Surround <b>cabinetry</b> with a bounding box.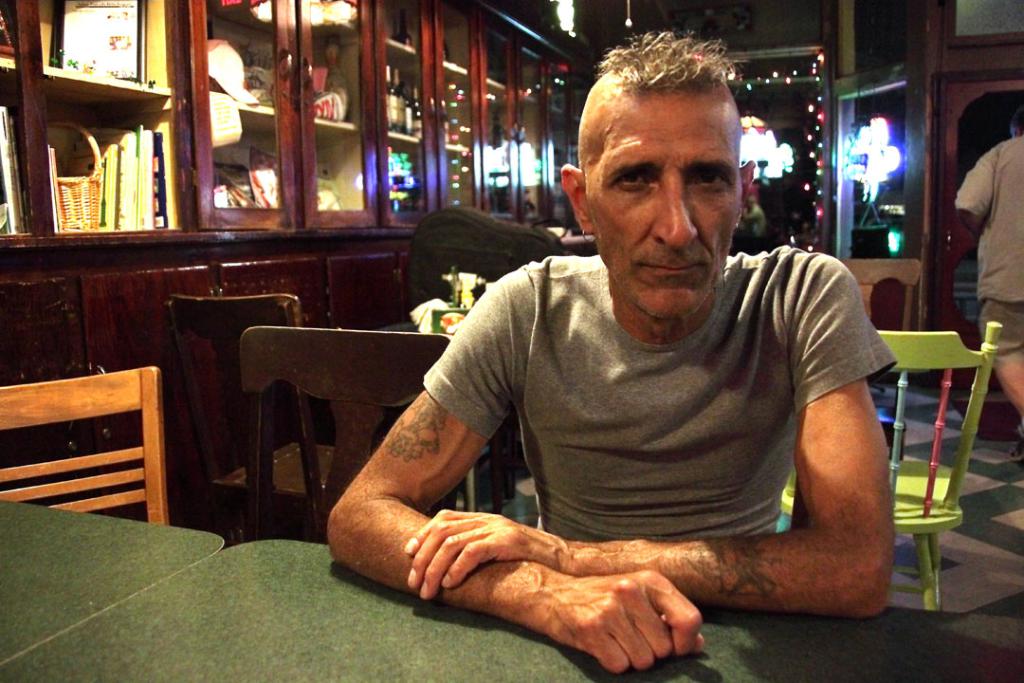
bbox=(18, 250, 228, 482).
